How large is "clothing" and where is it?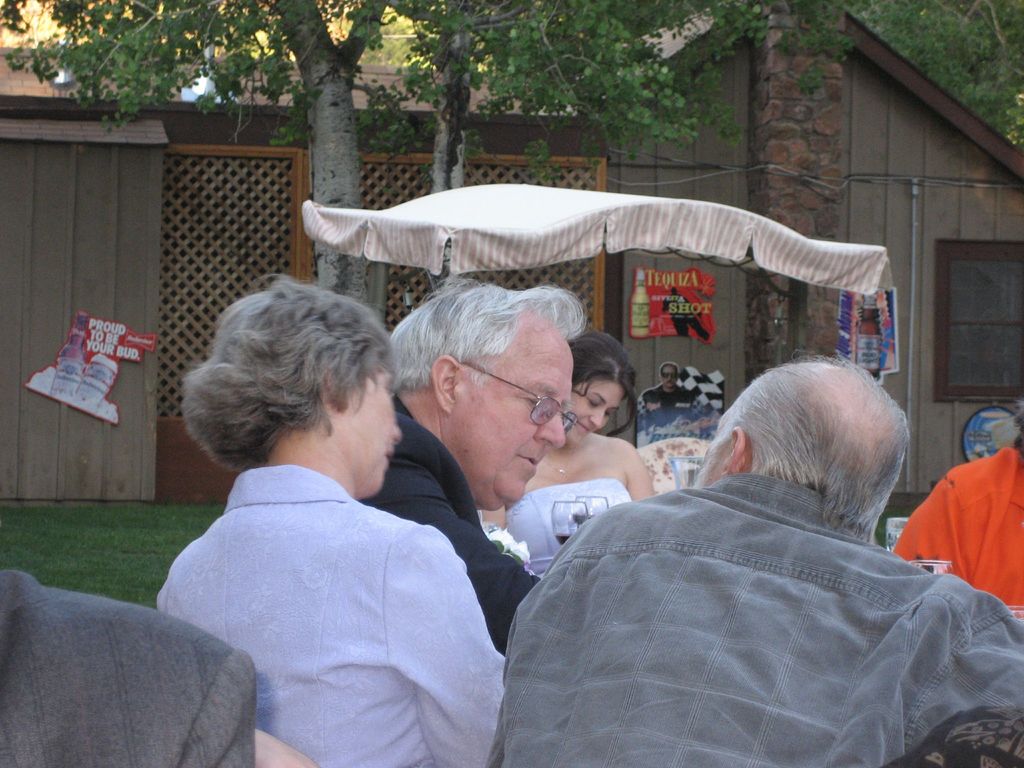
Bounding box: bbox=[496, 422, 1005, 761].
